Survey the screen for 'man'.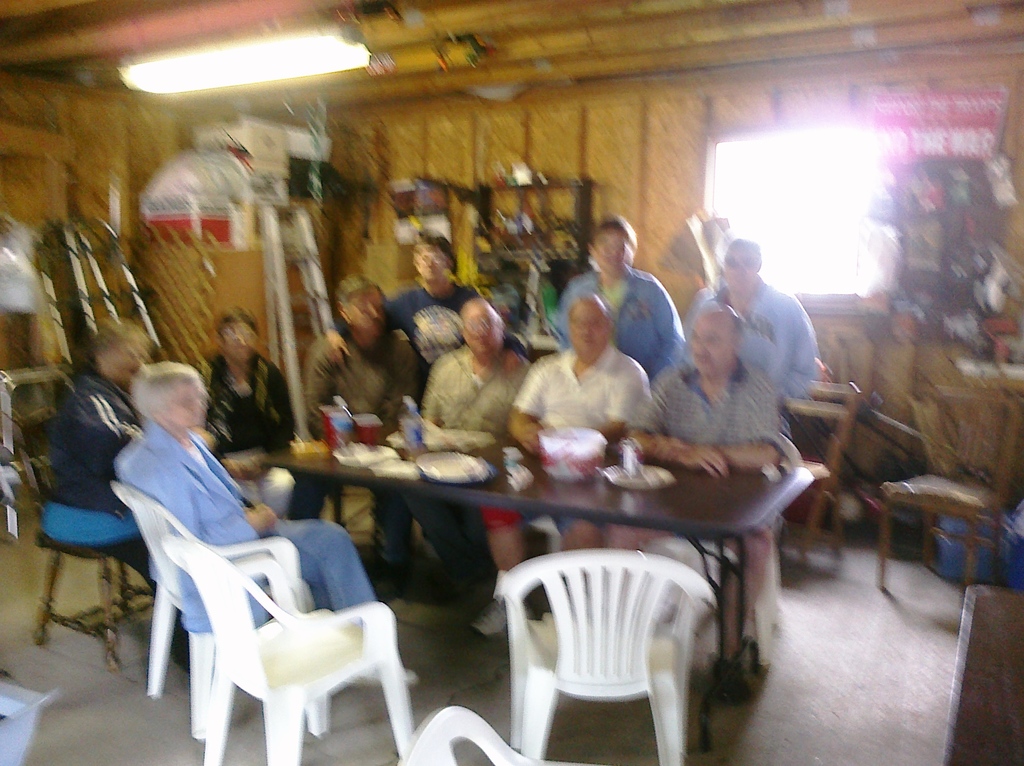
Survey found: select_region(299, 272, 414, 571).
